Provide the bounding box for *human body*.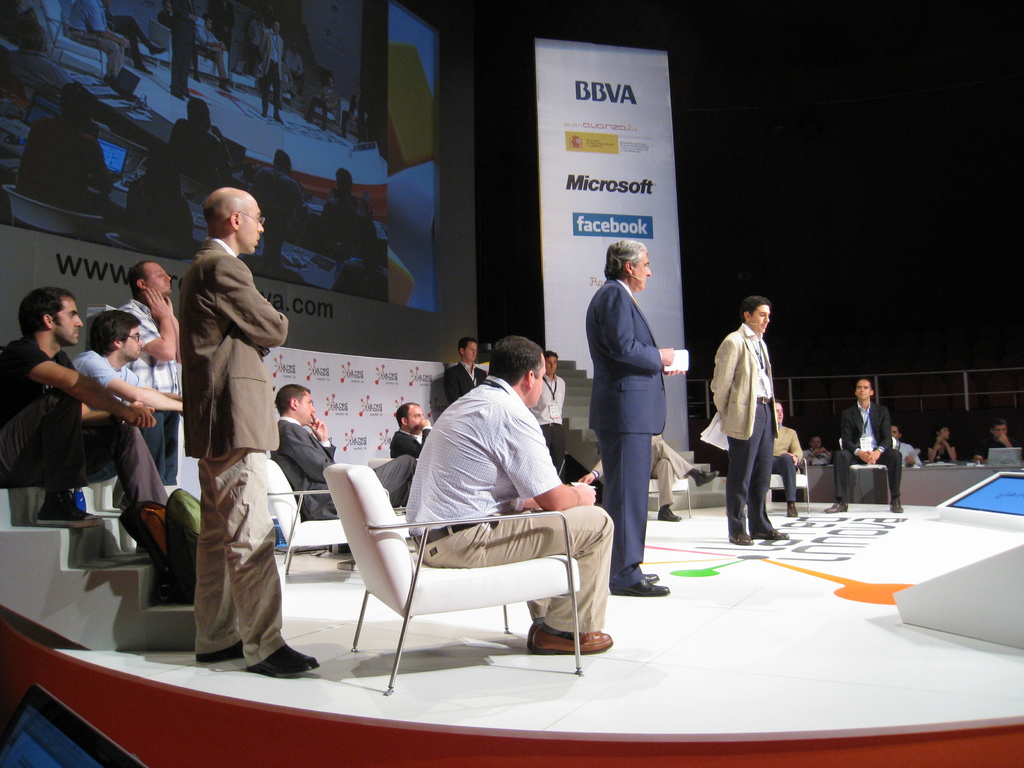
select_region(70, 344, 191, 511).
